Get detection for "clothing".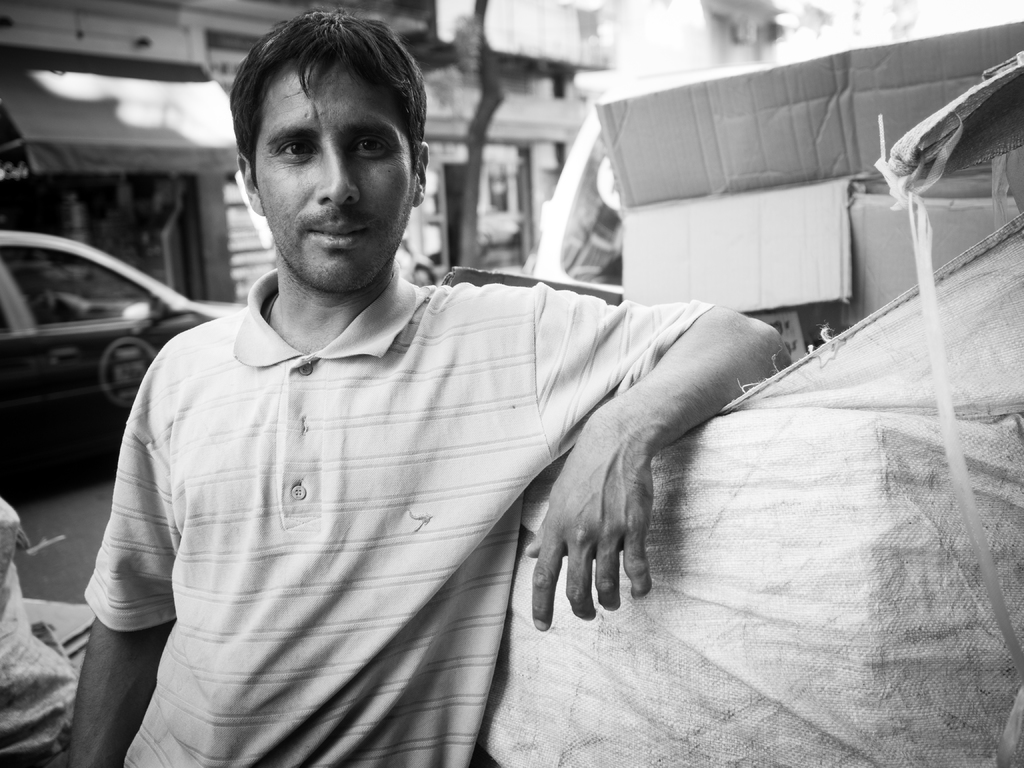
Detection: bbox(70, 251, 671, 746).
